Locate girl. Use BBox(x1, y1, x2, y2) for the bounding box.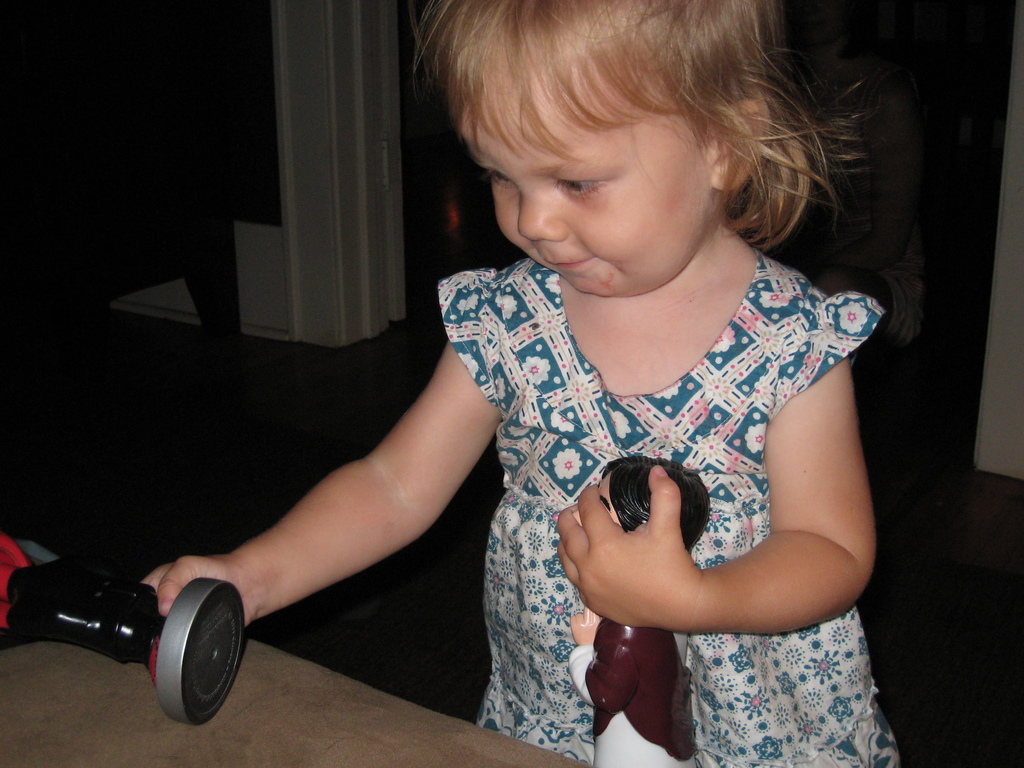
BBox(149, 0, 896, 767).
